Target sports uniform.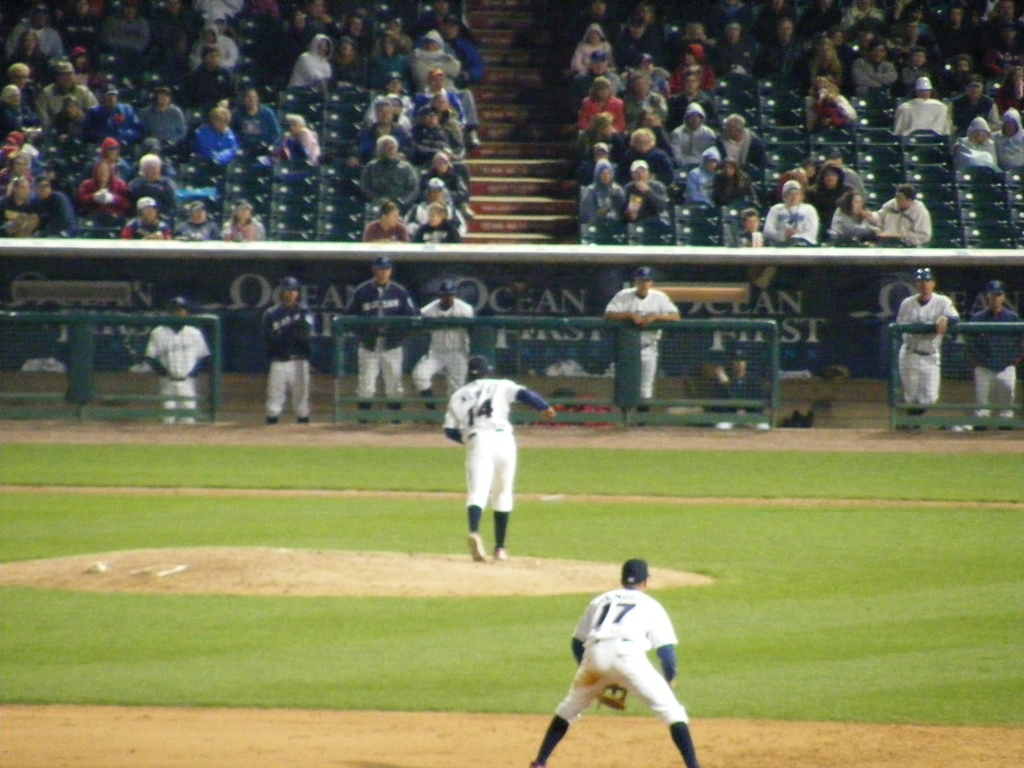
Target region: BBox(337, 268, 418, 416).
